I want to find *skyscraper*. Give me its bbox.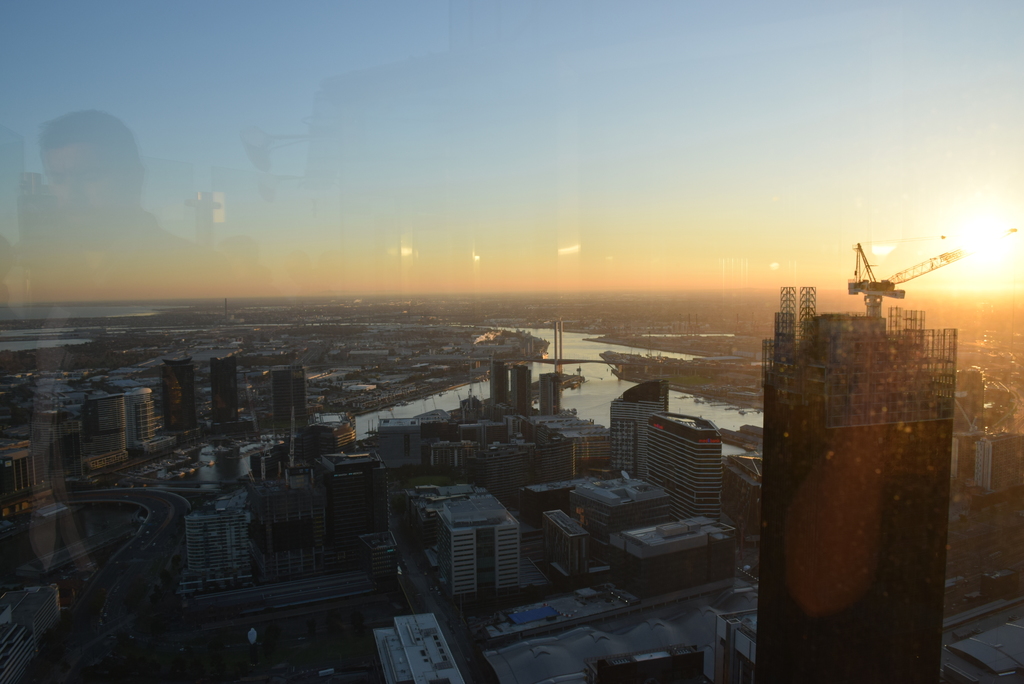
[178,512,254,594].
